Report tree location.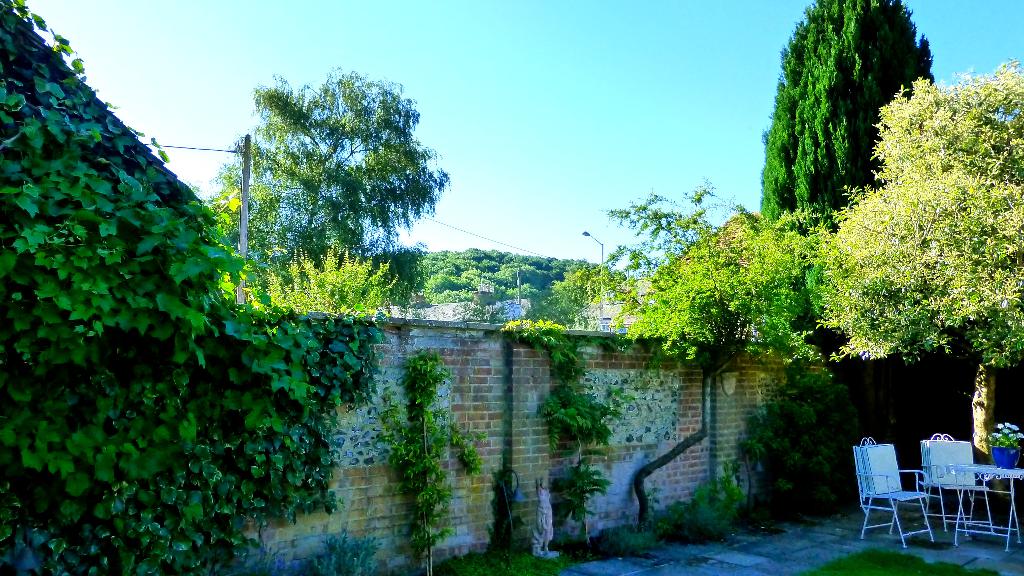
Report: {"left": 757, "top": 0, "right": 936, "bottom": 338}.
